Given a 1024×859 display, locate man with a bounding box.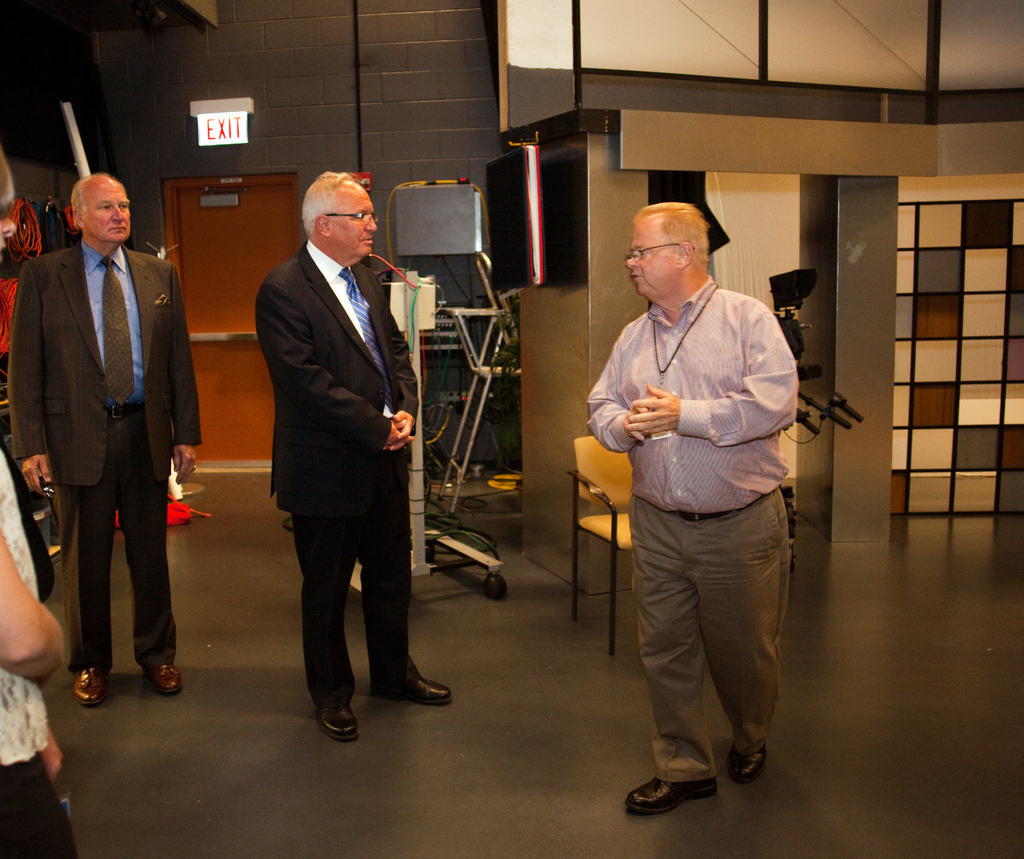
Located: box=[586, 201, 801, 815].
